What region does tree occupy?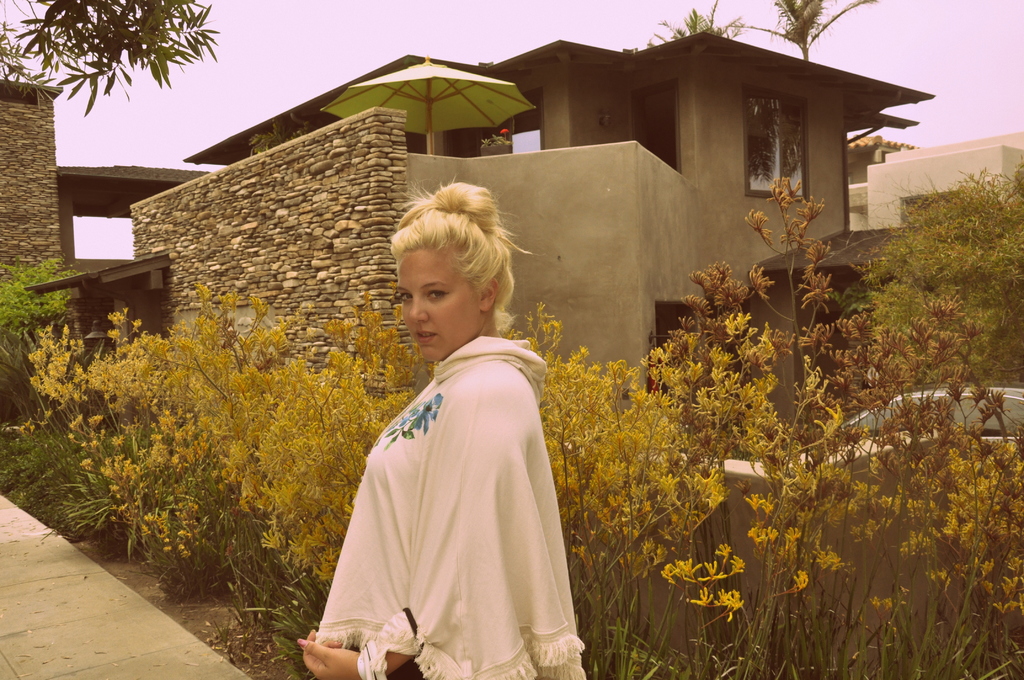
bbox=[755, 0, 875, 57].
